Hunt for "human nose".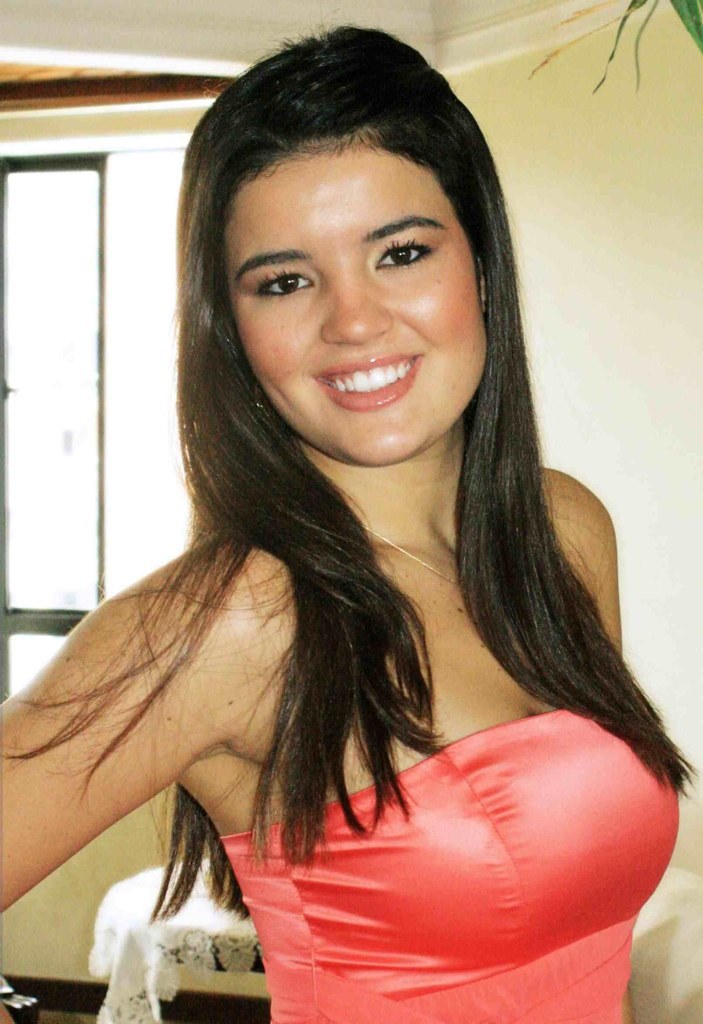
Hunted down at [321, 263, 392, 343].
